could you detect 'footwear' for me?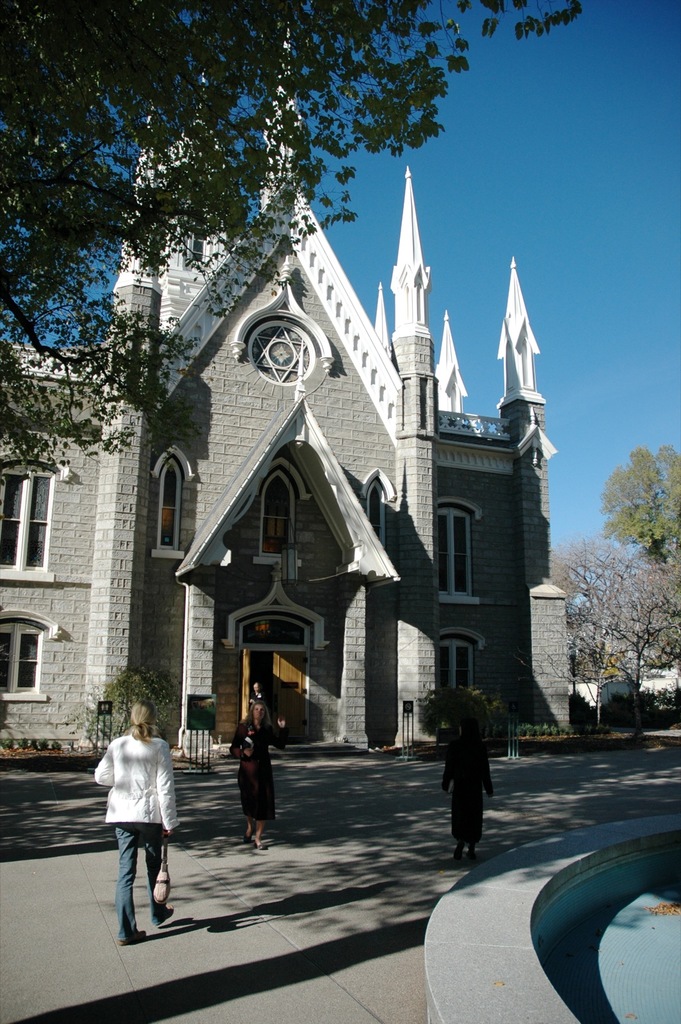
Detection result: bbox(120, 927, 149, 947).
